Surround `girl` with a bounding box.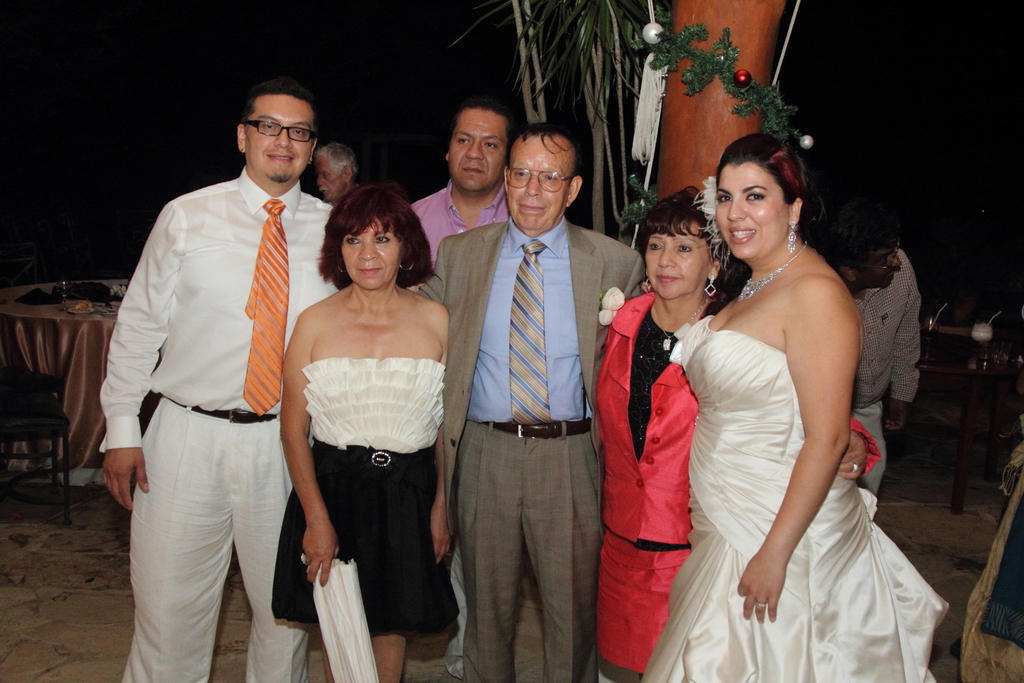
(x1=276, y1=186, x2=451, y2=682).
